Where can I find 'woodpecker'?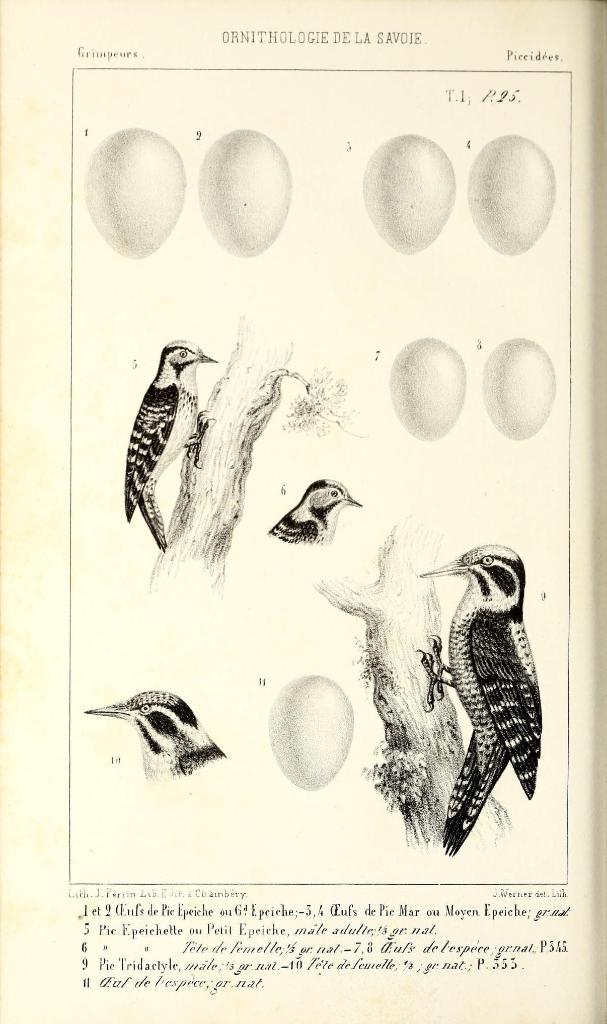
You can find it at {"left": 124, "top": 337, "right": 220, "bottom": 547}.
